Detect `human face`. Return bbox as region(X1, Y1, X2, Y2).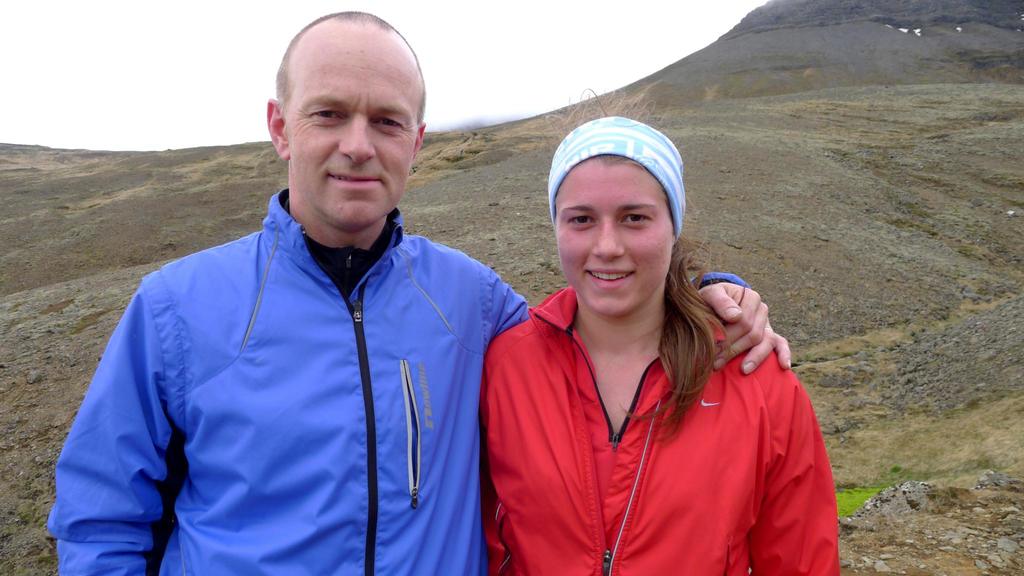
region(552, 160, 673, 314).
